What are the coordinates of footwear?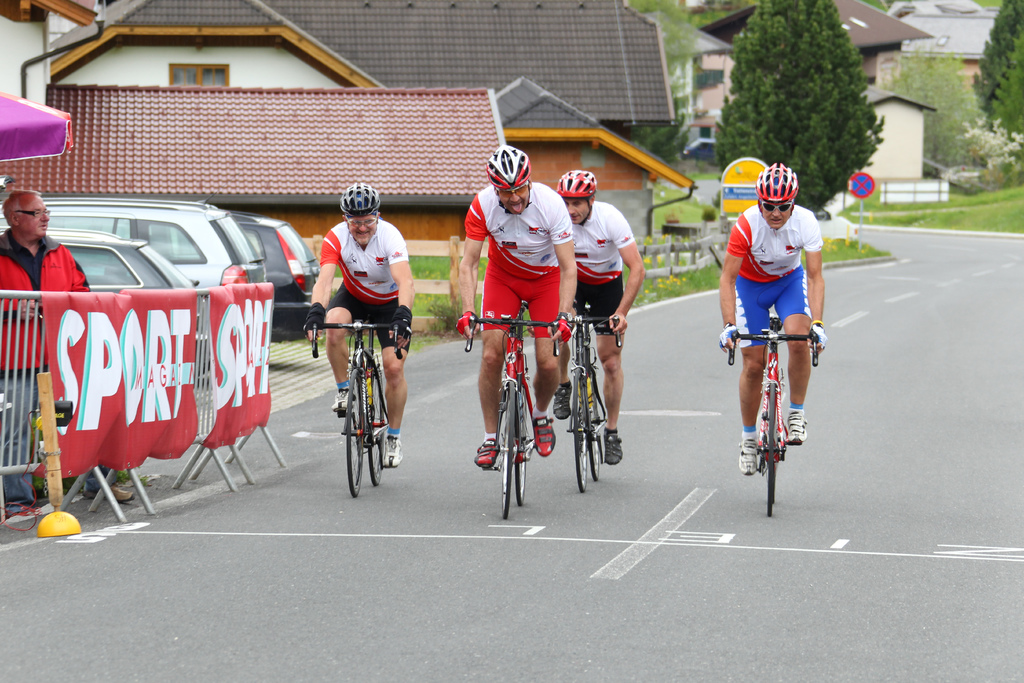
box(476, 439, 503, 468).
